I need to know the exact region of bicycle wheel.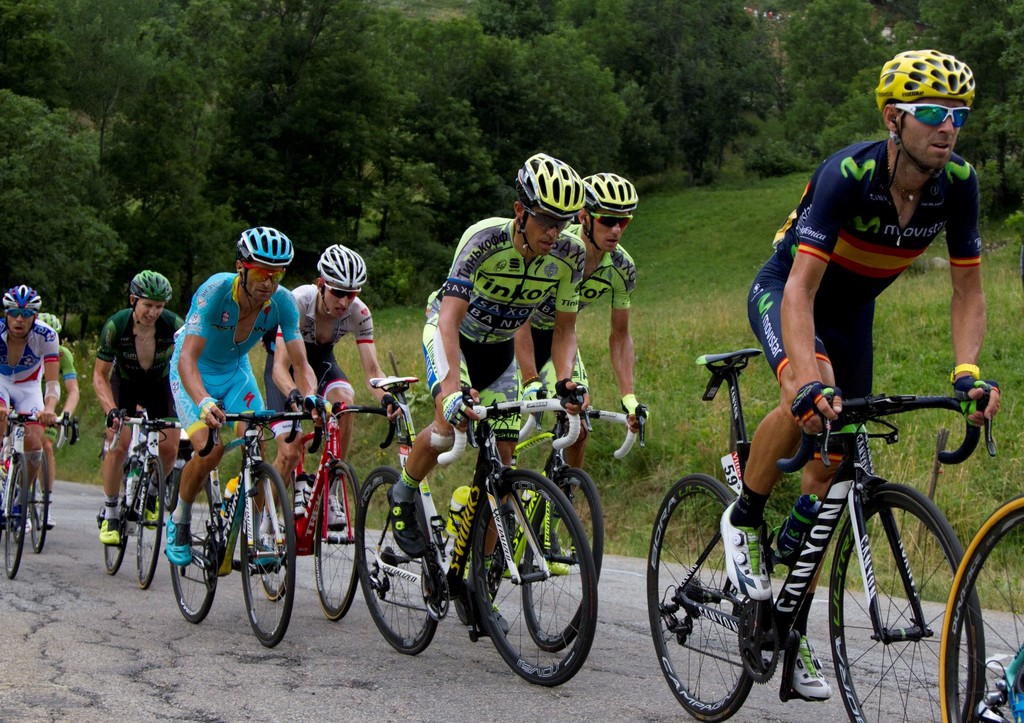
Region: x1=646 y1=473 x2=757 y2=722.
